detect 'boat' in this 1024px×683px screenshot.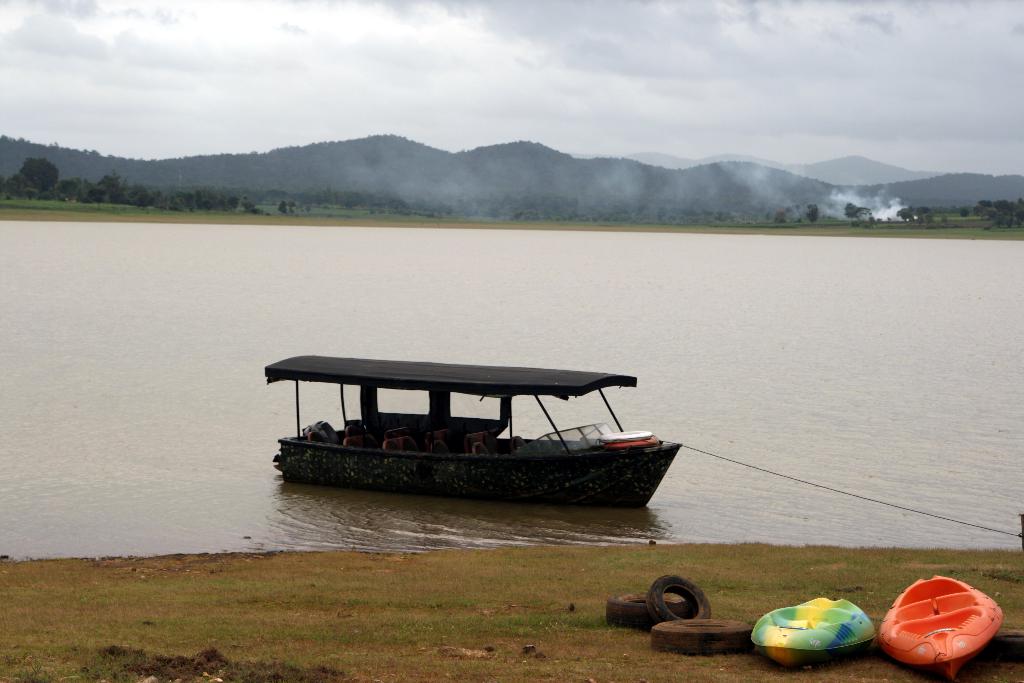
Detection: 735 591 891 677.
